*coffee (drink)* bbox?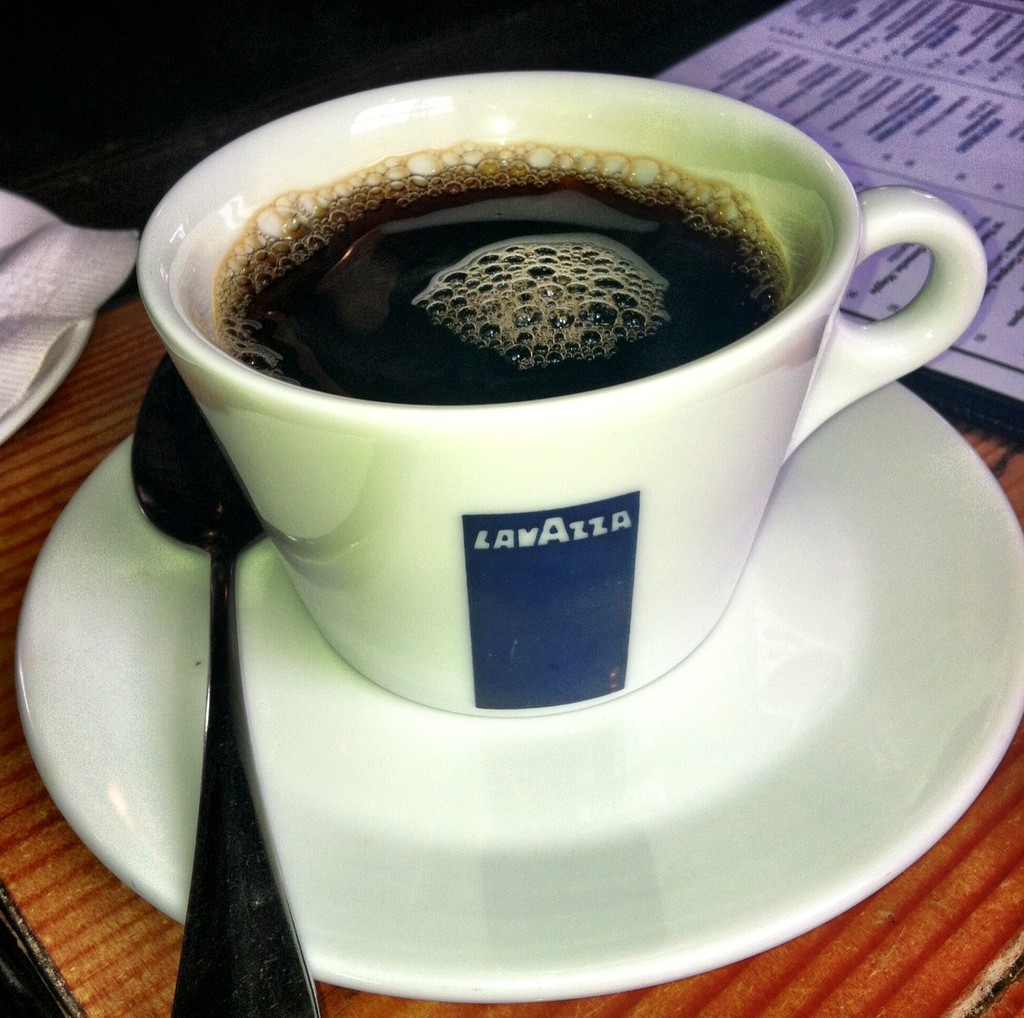
BBox(217, 137, 792, 407)
